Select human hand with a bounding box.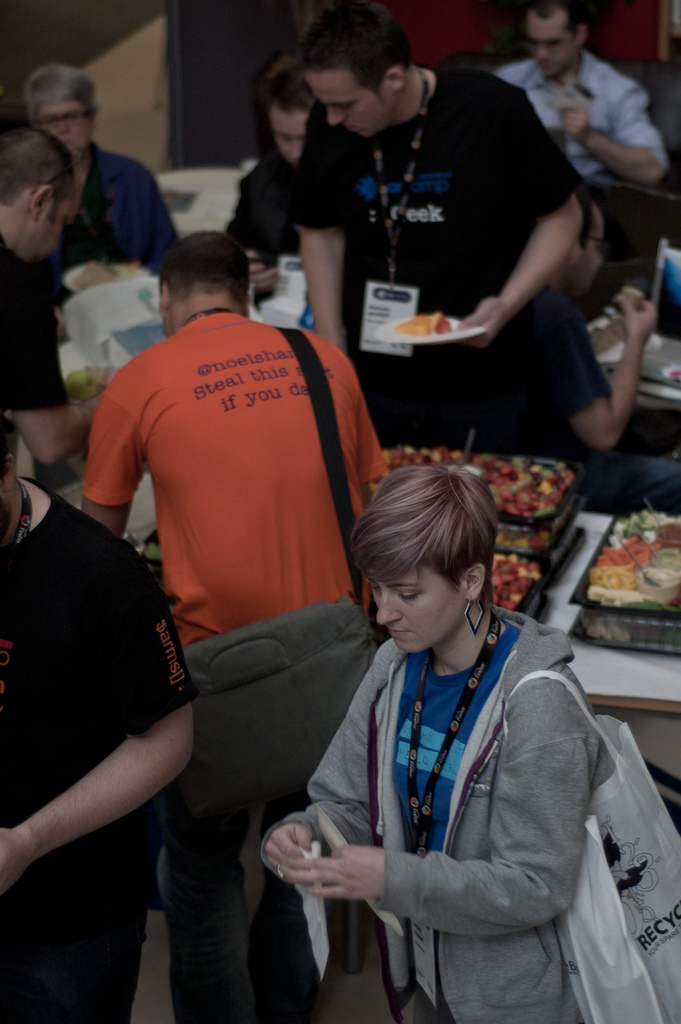
bbox=(620, 292, 655, 340).
